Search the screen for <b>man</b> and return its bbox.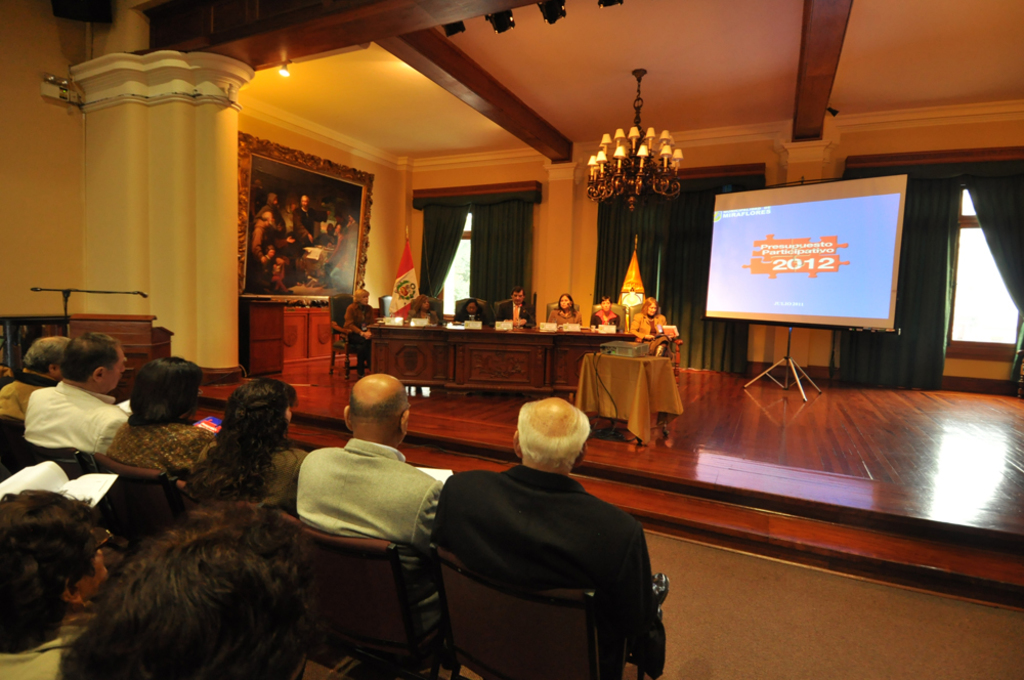
Found: bbox=[16, 329, 139, 463].
